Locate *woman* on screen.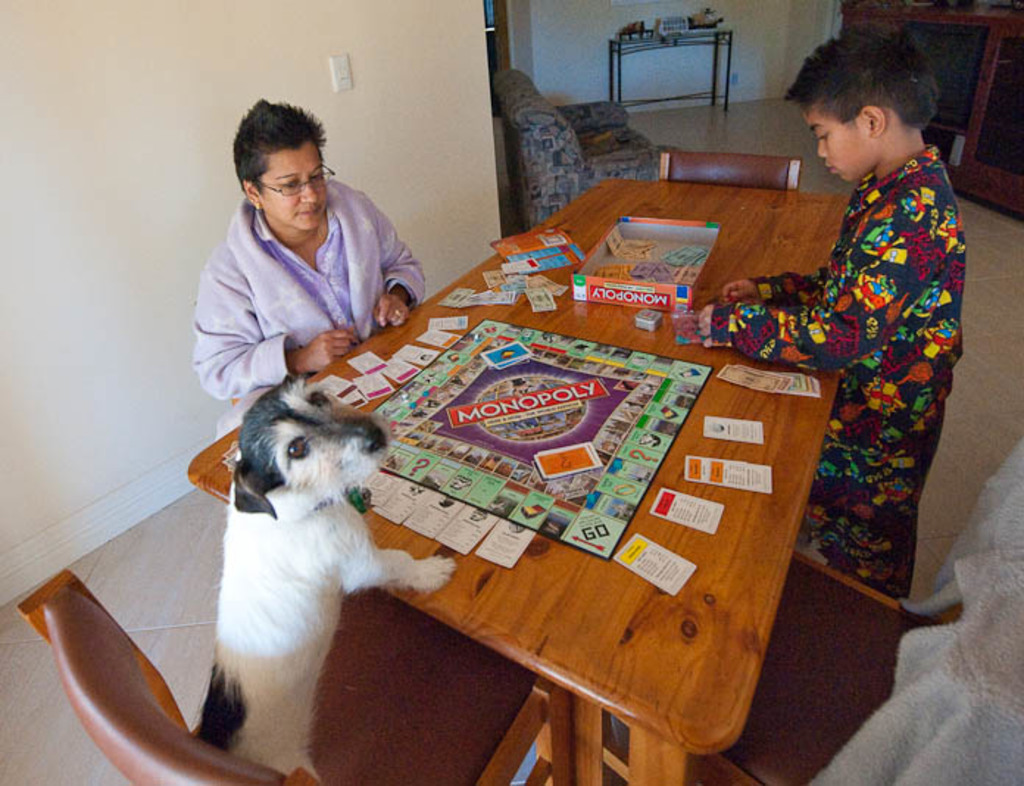
On screen at [191,99,428,442].
